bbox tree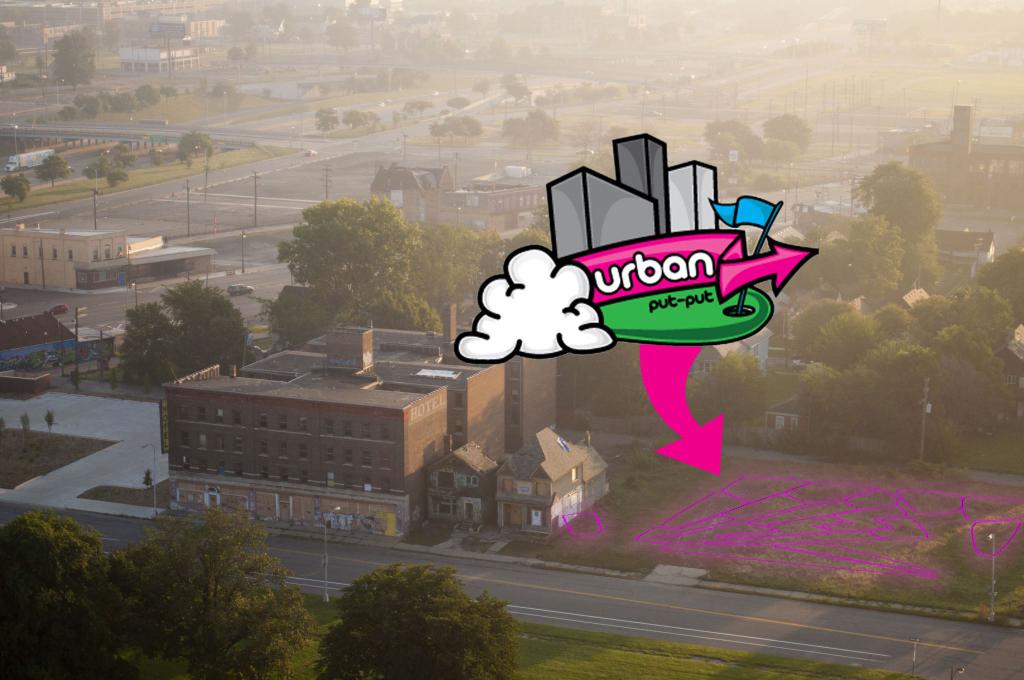
select_region(840, 206, 895, 254)
